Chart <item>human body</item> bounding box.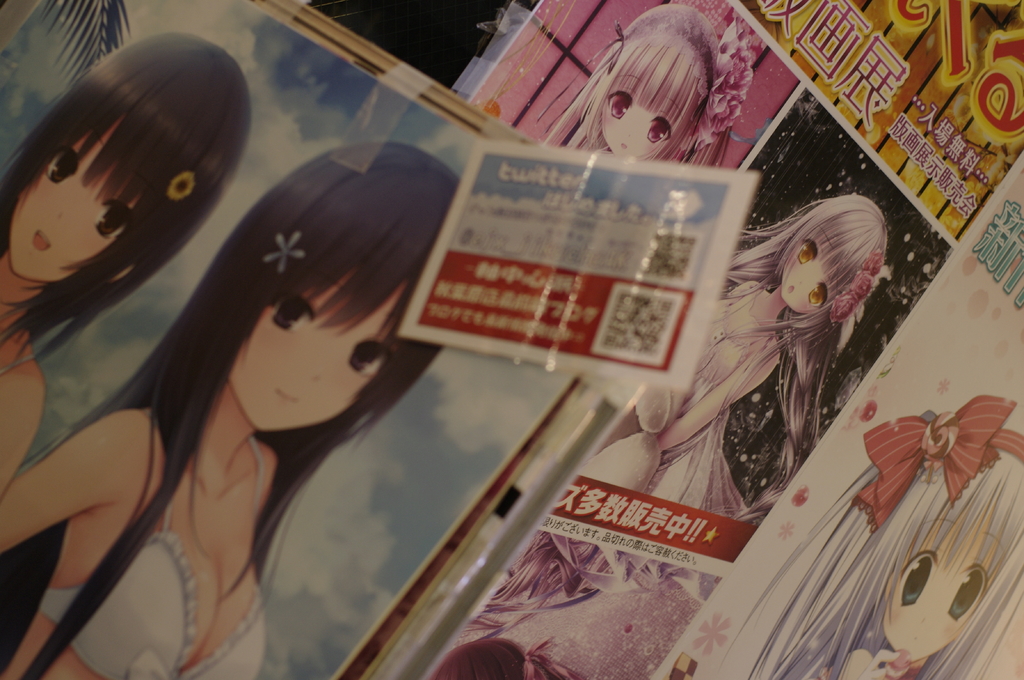
Charted: (497,188,891,661).
